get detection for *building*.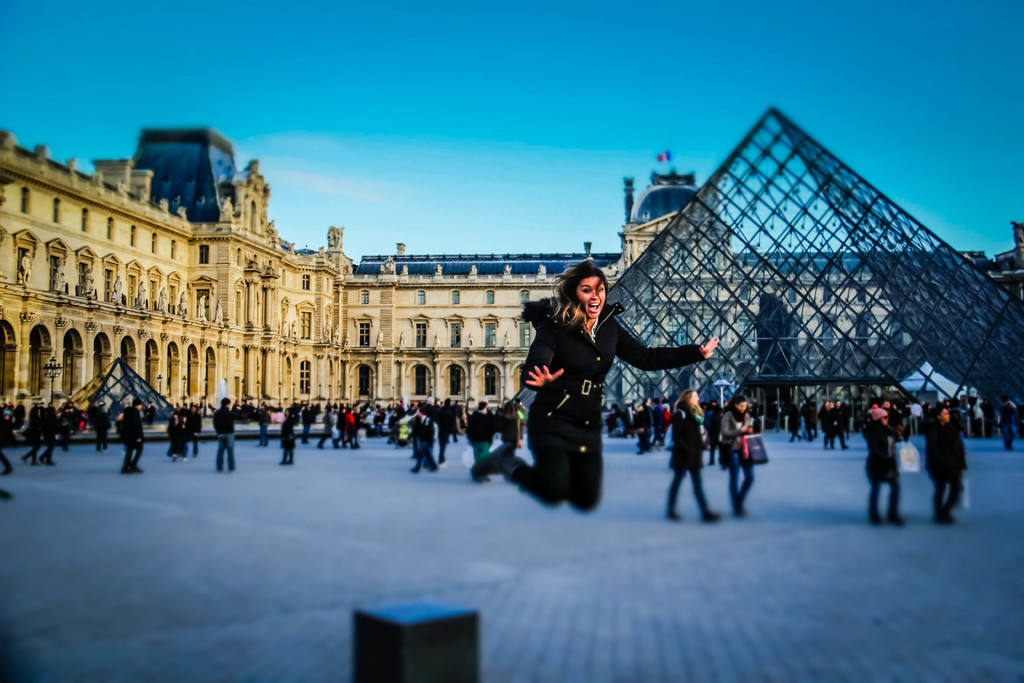
Detection: (x1=0, y1=128, x2=1023, y2=441).
